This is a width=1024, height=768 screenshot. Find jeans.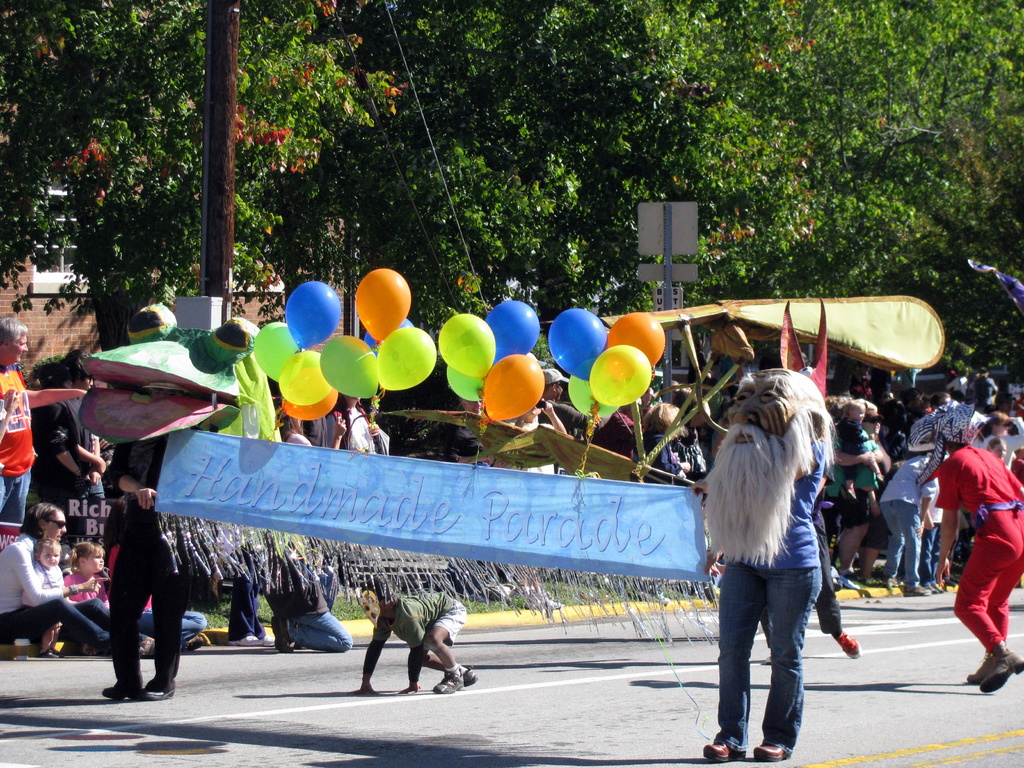
Bounding box: [x1=289, y1=610, x2=352, y2=653].
